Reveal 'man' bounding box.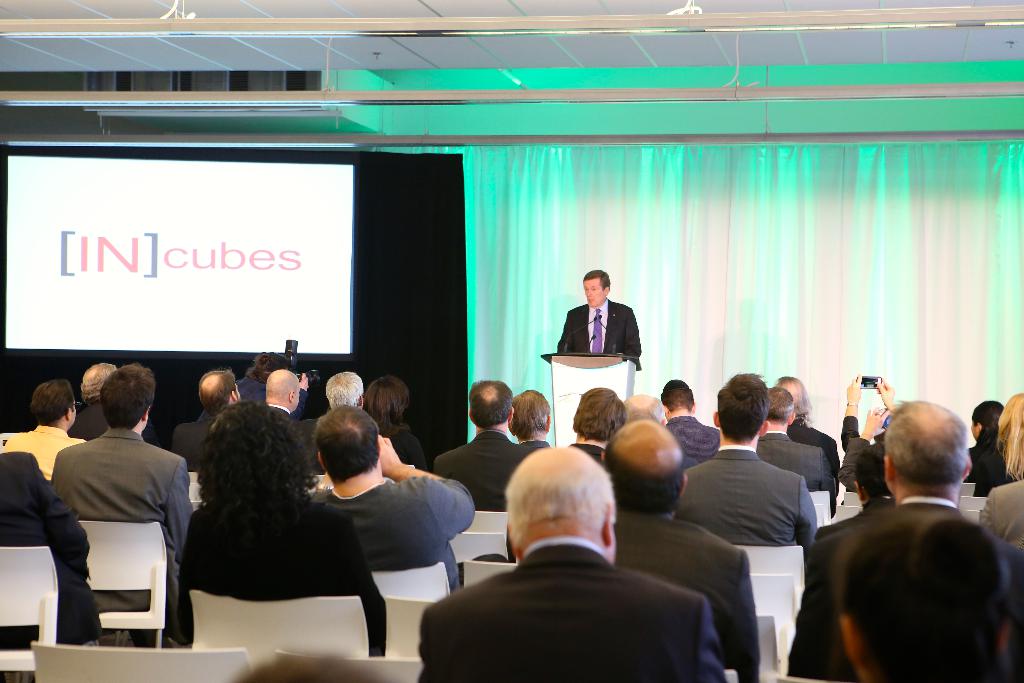
Revealed: <bbox>310, 398, 474, 591</bbox>.
